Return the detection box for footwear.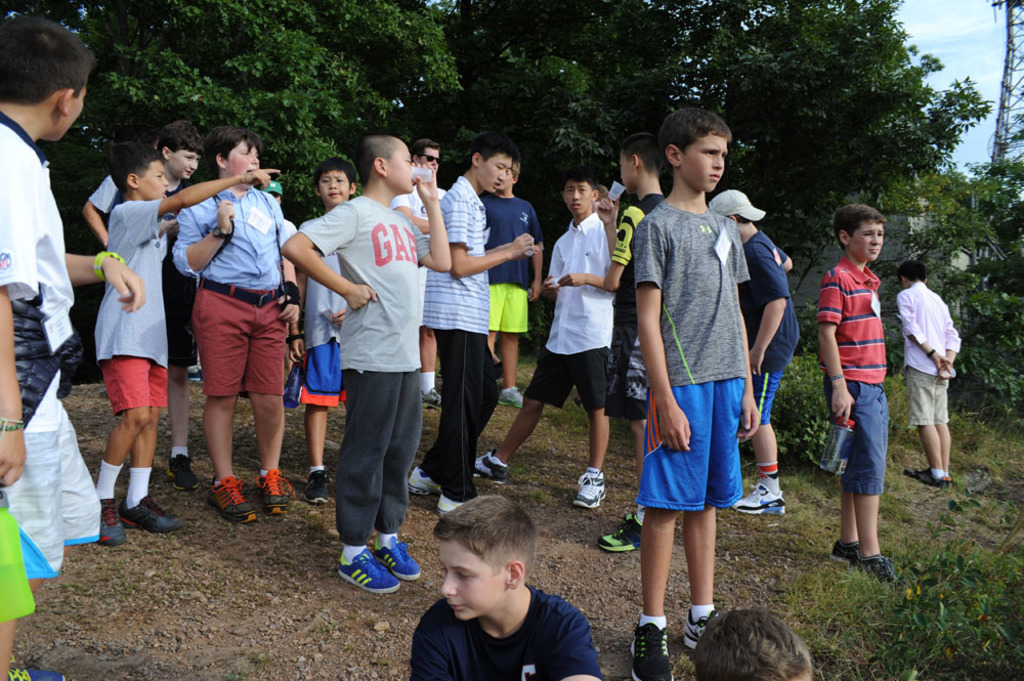
bbox(475, 445, 512, 485).
